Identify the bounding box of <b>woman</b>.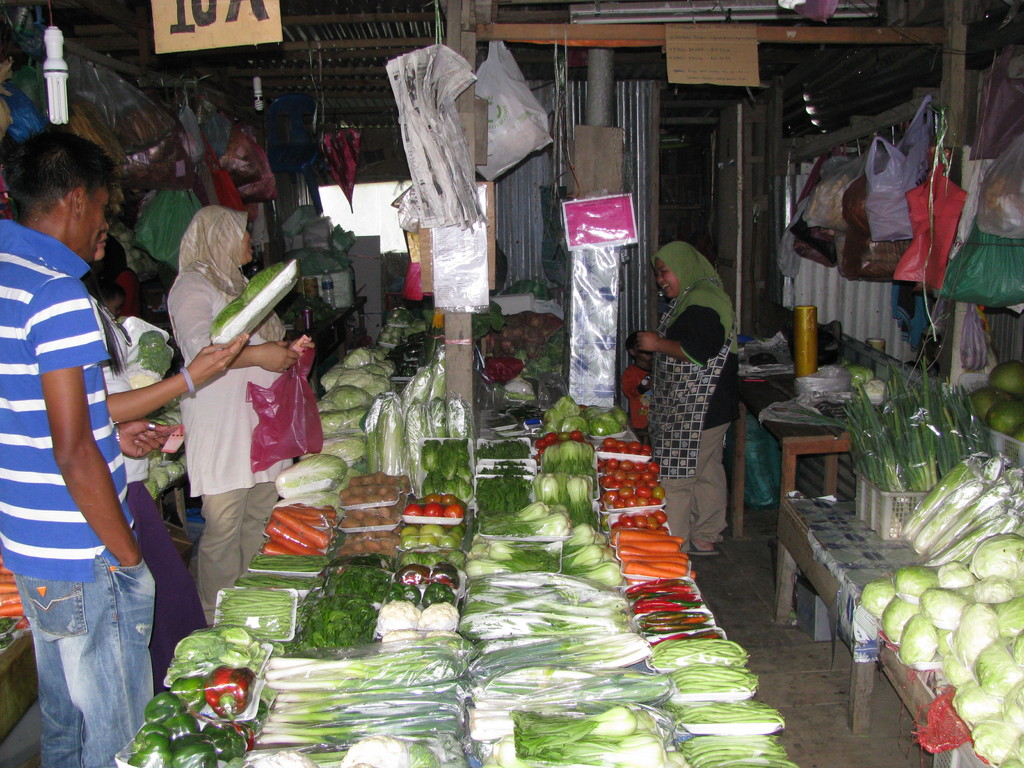
(634,241,752,568).
